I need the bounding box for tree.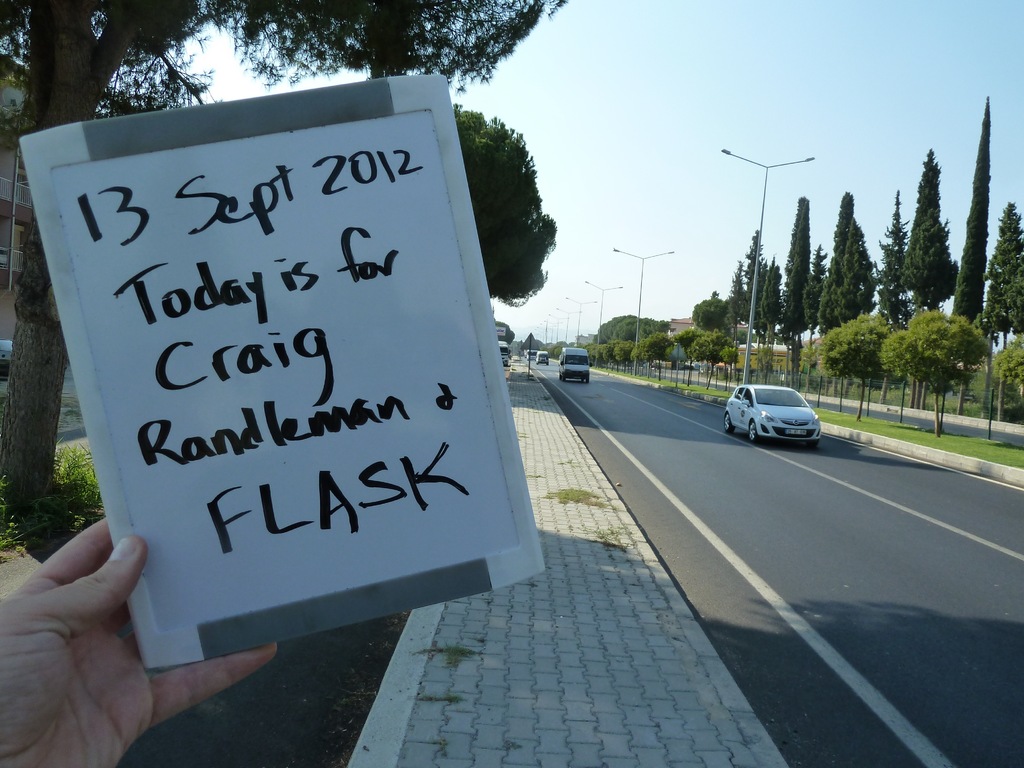
Here it is: BBox(875, 332, 932, 420).
